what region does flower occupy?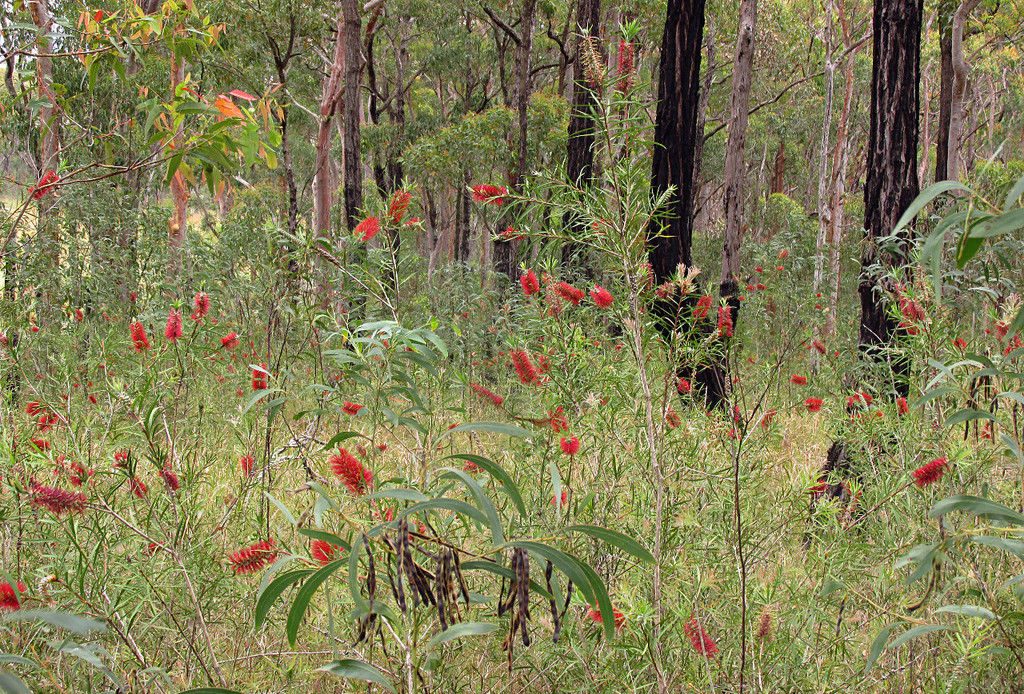
812 477 827 500.
